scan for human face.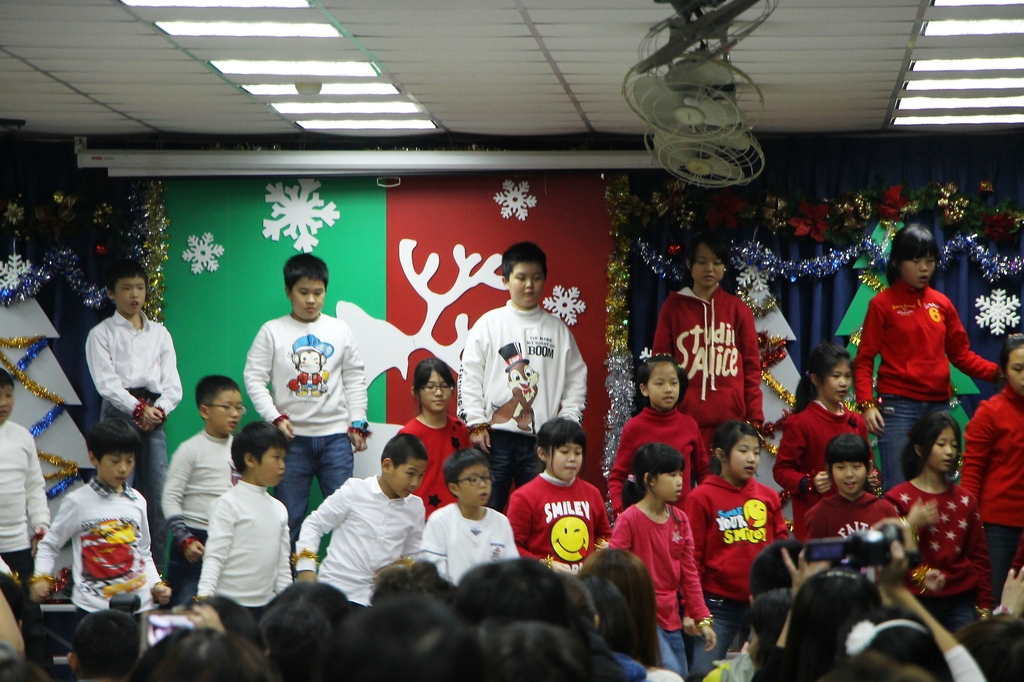
Scan result: (99,453,138,487).
